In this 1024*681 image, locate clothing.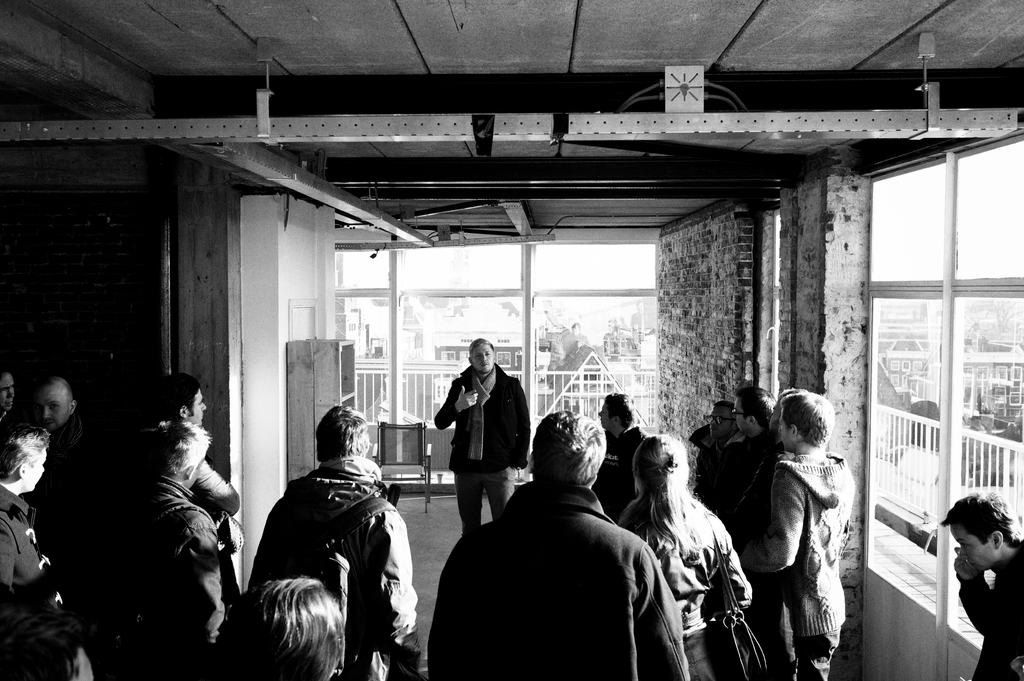
Bounding box: <box>625,482,752,680</box>.
